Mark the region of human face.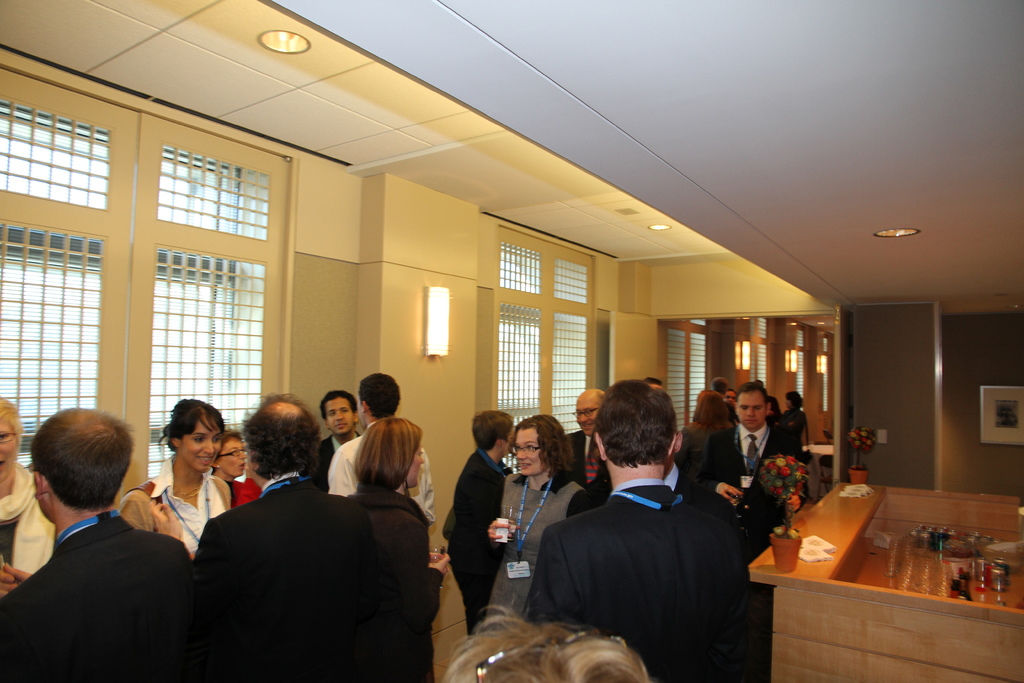
Region: {"left": 732, "top": 394, "right": 765, "bottom": 434}.
